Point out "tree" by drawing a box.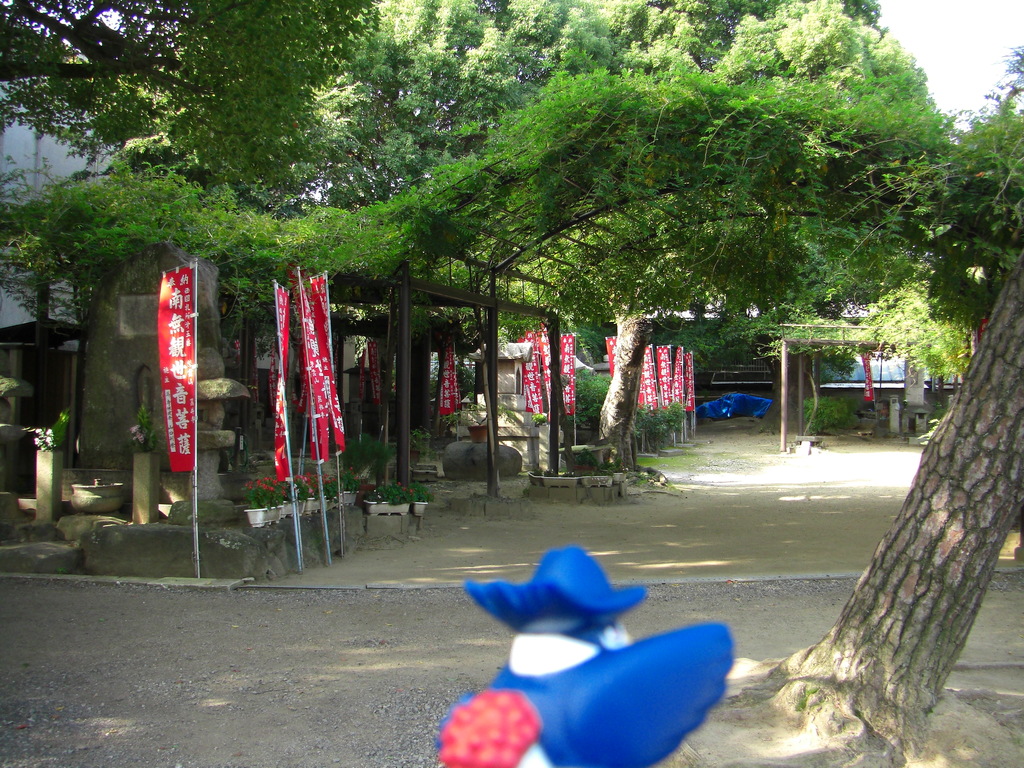
l=710, t=234, r=1023, b=760.
